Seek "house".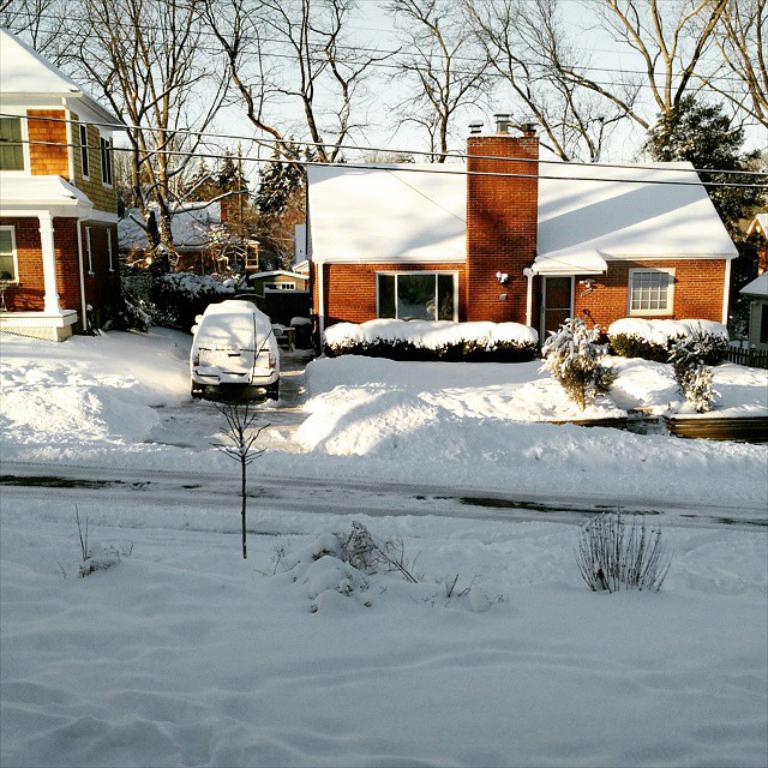
x1=293 y1=262 x2=301 y2=269.
